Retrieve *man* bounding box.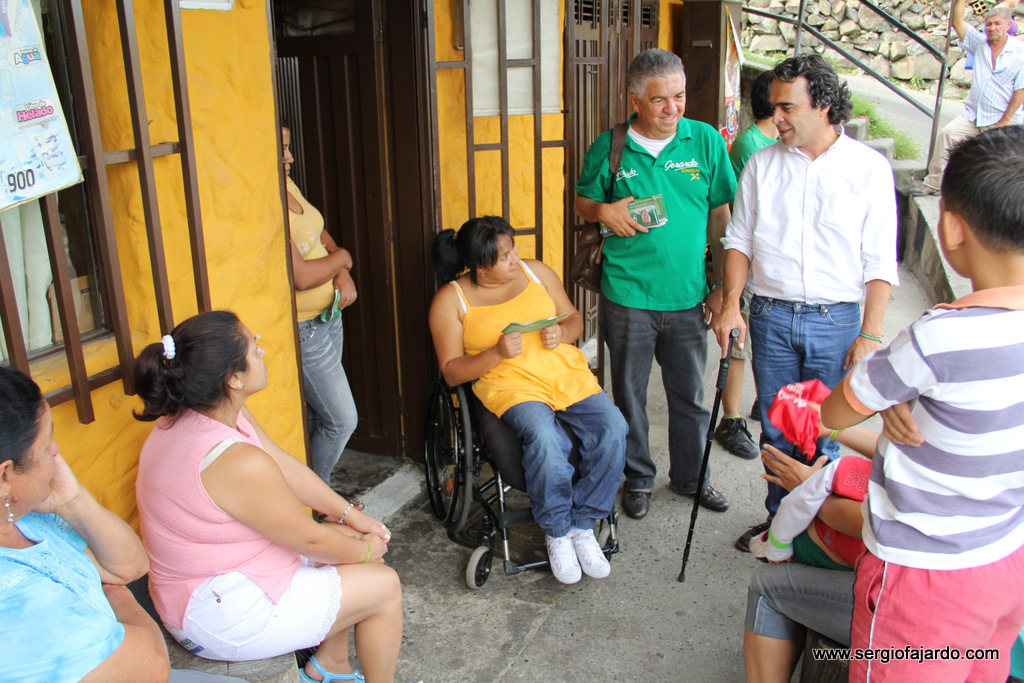
Bounding box: (x1=711, y1=48, x2=902, y2=563).
